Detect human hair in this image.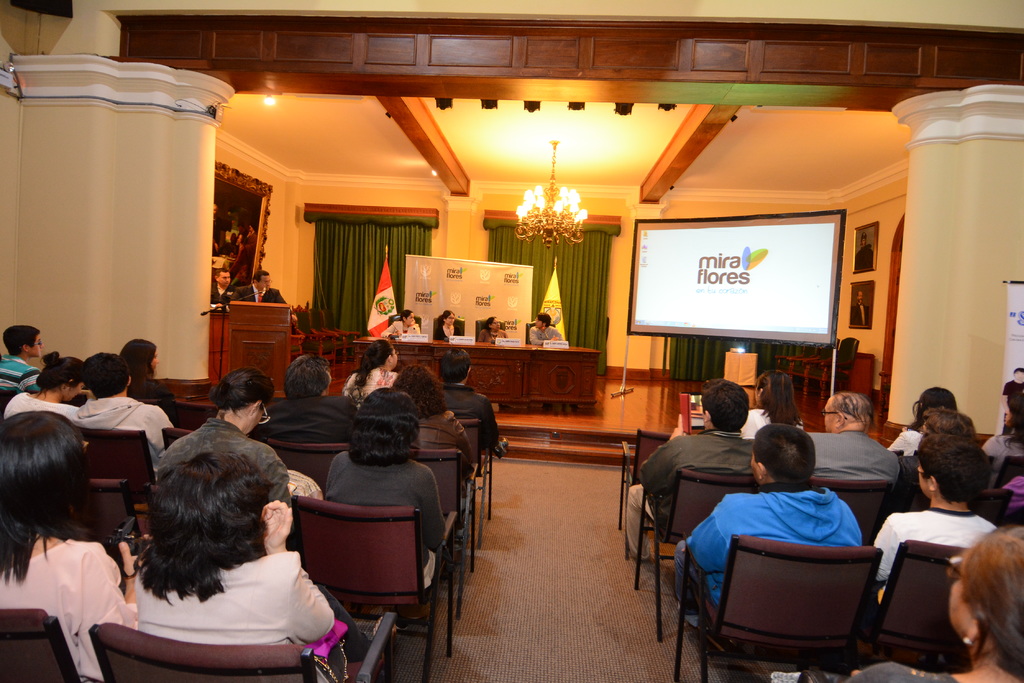
Detection: detection(351, 338, 395, 387).
